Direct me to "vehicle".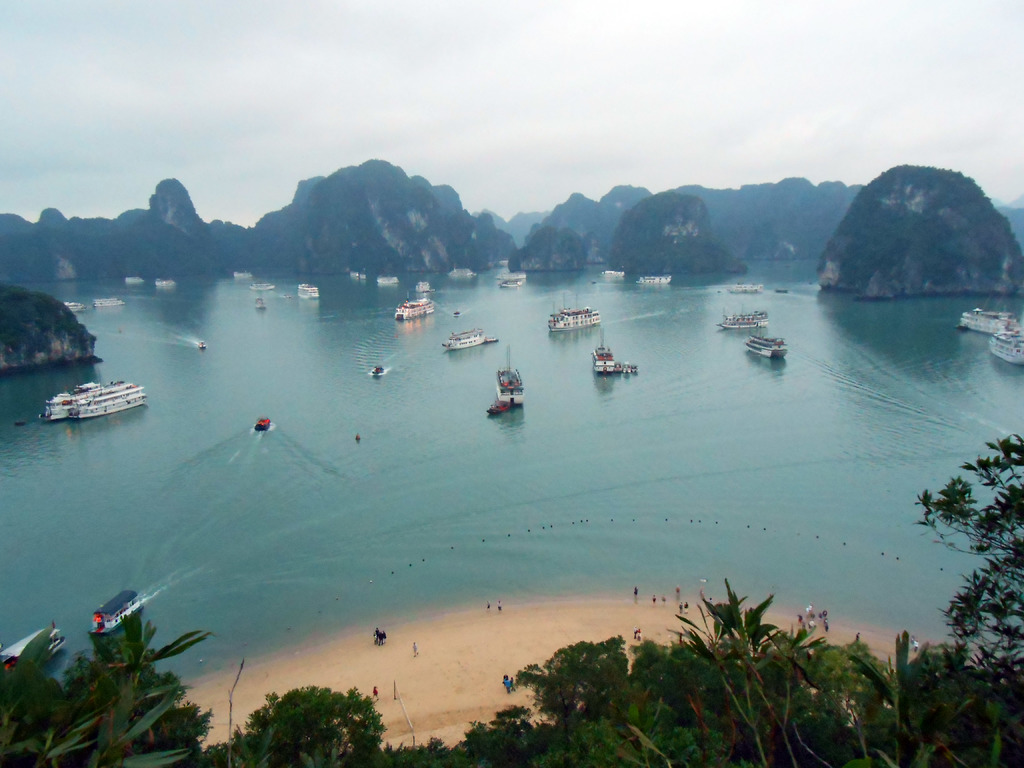
Direction: Rect(956, 294, 1020, 335).
